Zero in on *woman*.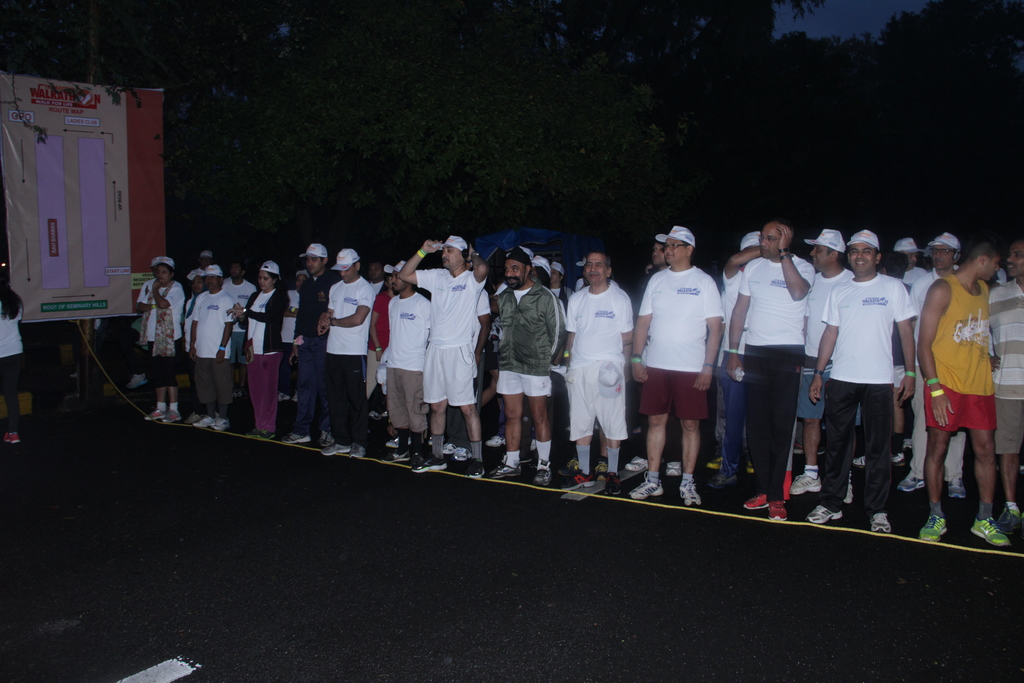
Zeroed in: box=[356, 278, 393, 420].
